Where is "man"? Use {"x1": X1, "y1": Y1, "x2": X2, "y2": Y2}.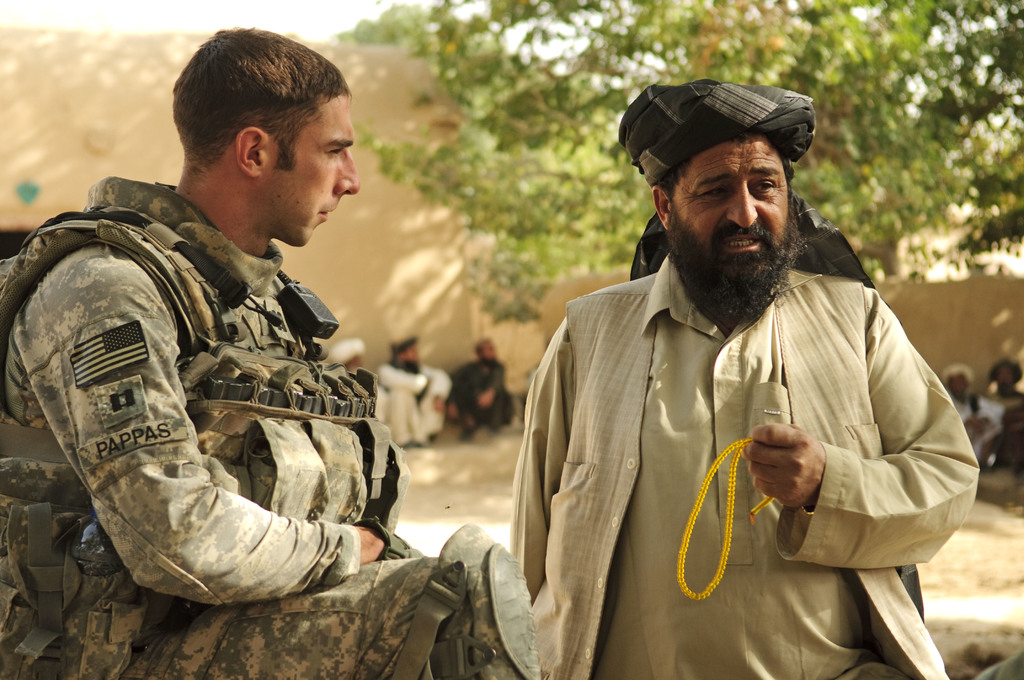
{"x1": 376, "y1": 339, "x2": 451, "y2": 448}.
